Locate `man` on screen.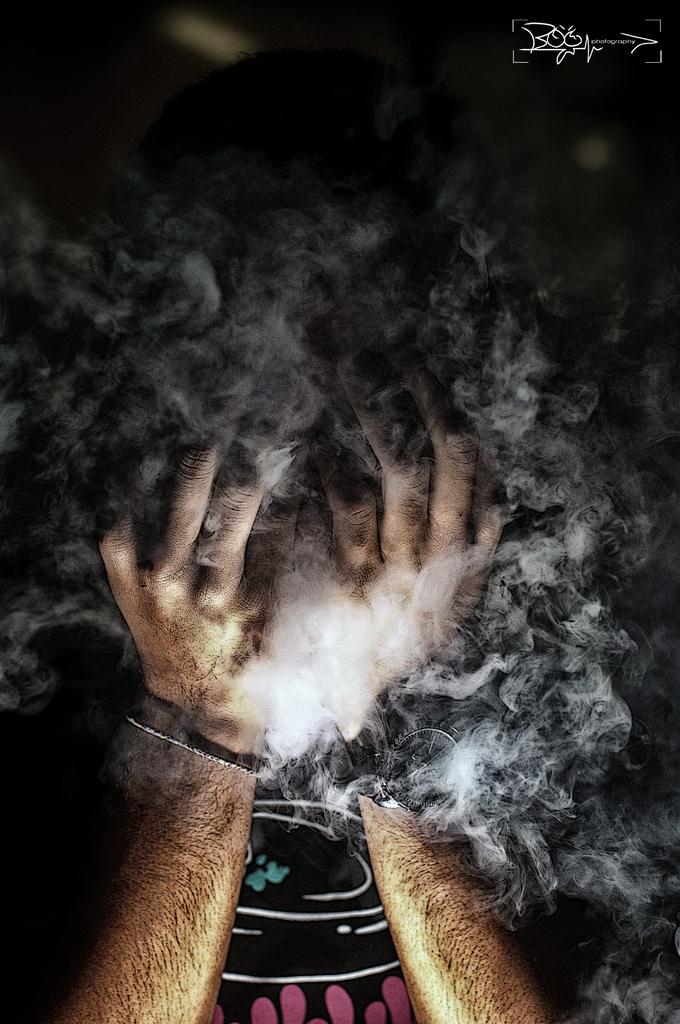
On screen at x1=0 y1=52 x2=679 y2=1023.
